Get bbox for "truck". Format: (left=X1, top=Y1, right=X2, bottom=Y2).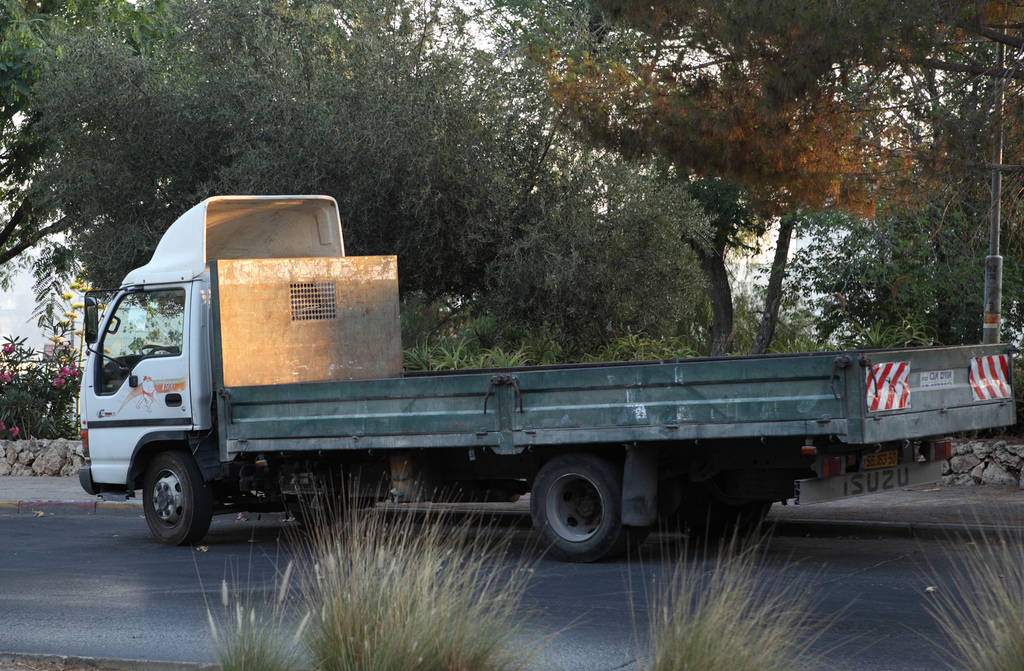
(left=95, top=228, right=947, bottom=554).
